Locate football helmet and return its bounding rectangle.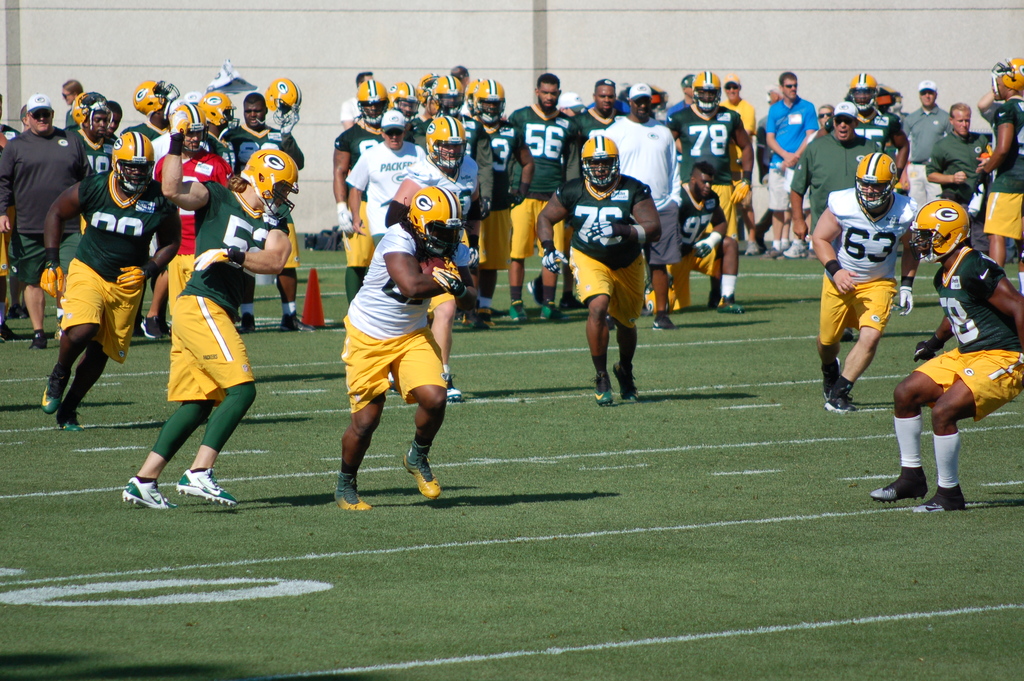
[388, 80, 424, 115].
